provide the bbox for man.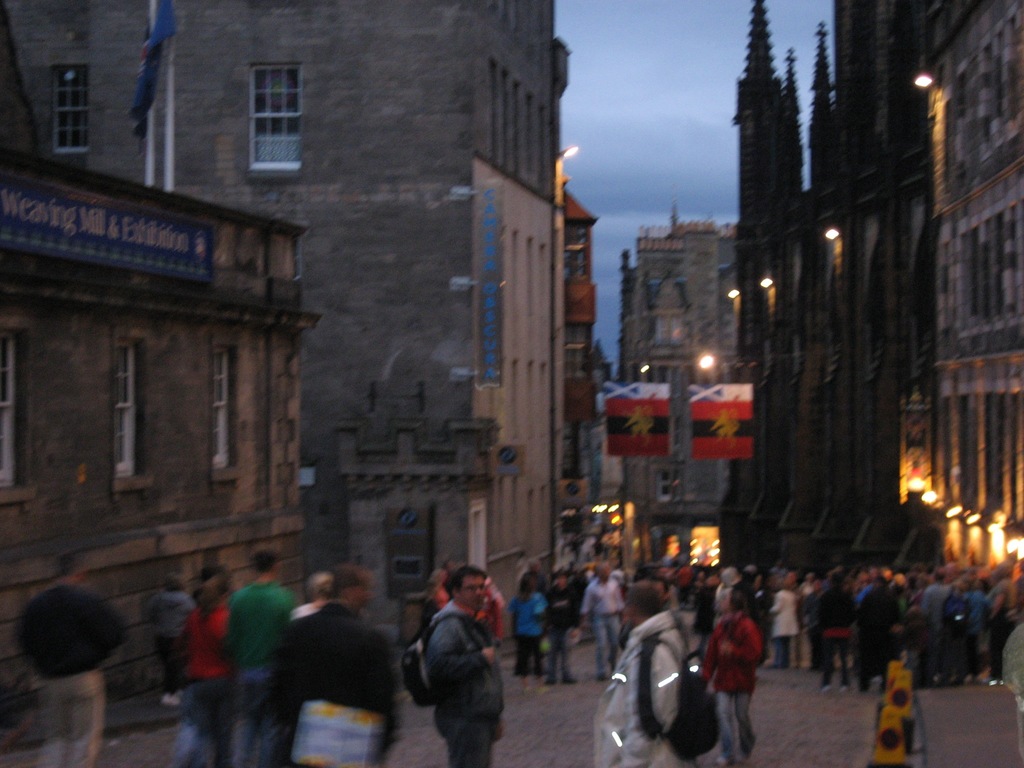
rect(225, 543, 296, 767).
